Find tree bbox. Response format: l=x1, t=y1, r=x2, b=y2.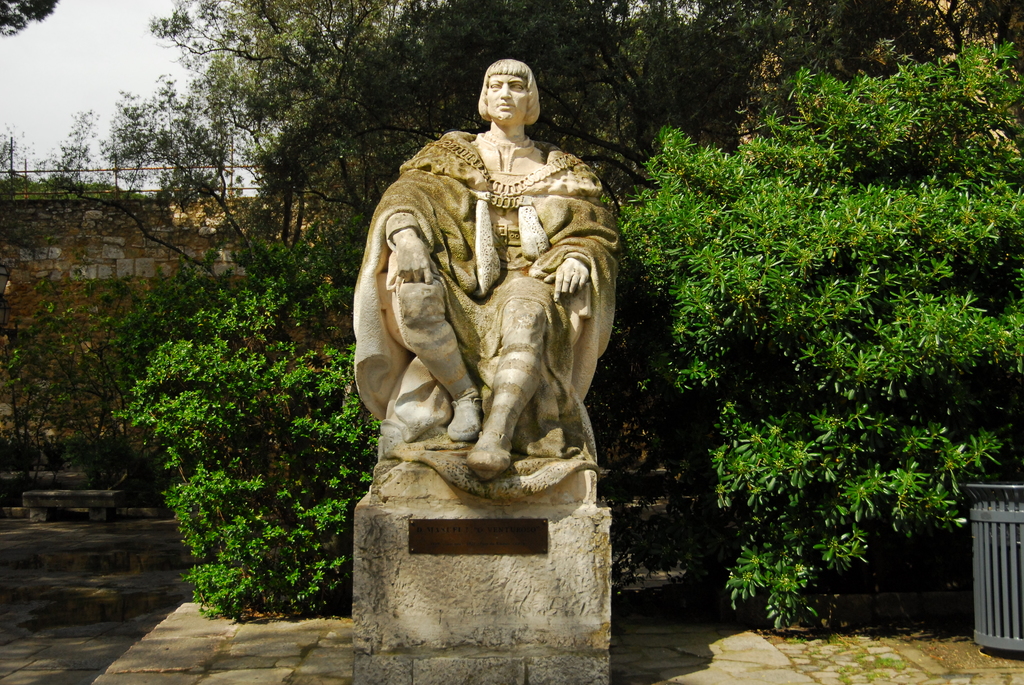
l=607, t=40, r=1023, b=636.
